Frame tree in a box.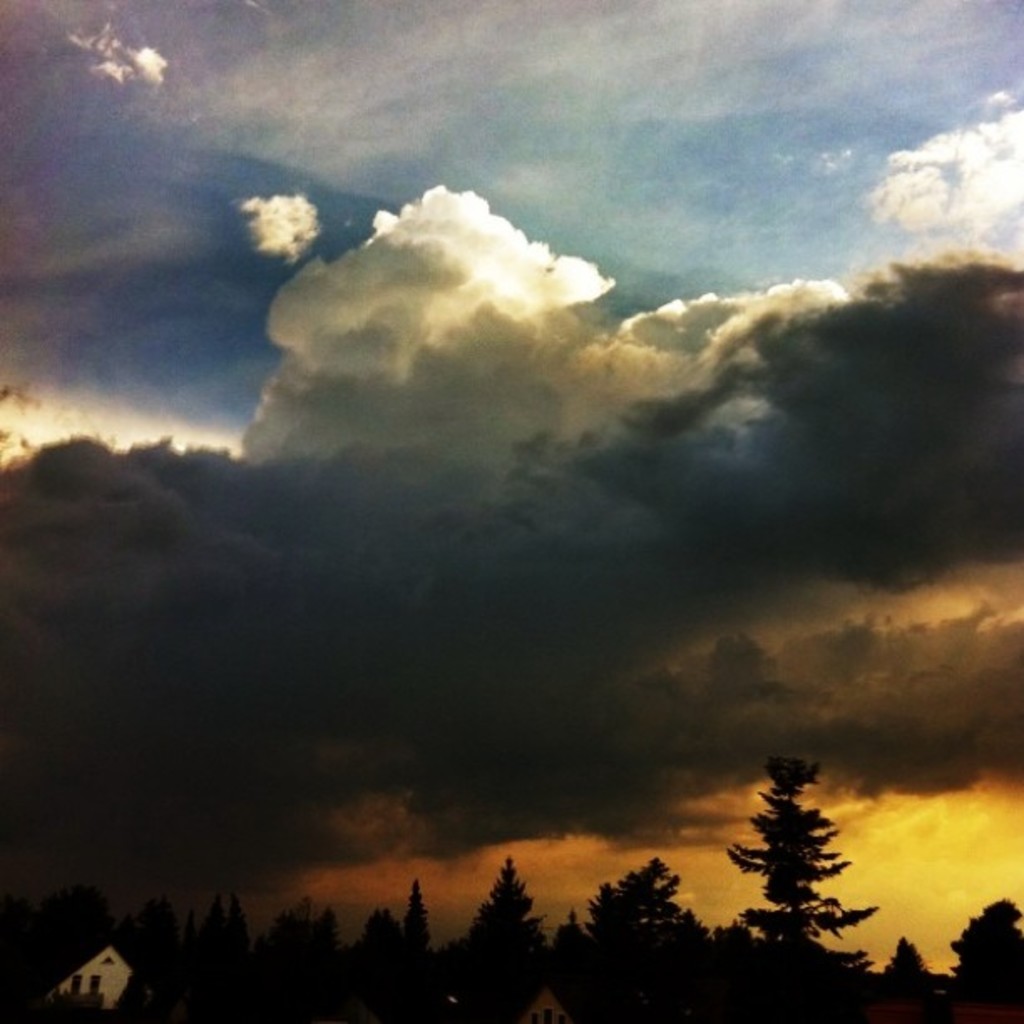
<box>547,852,723,1022</box>.
